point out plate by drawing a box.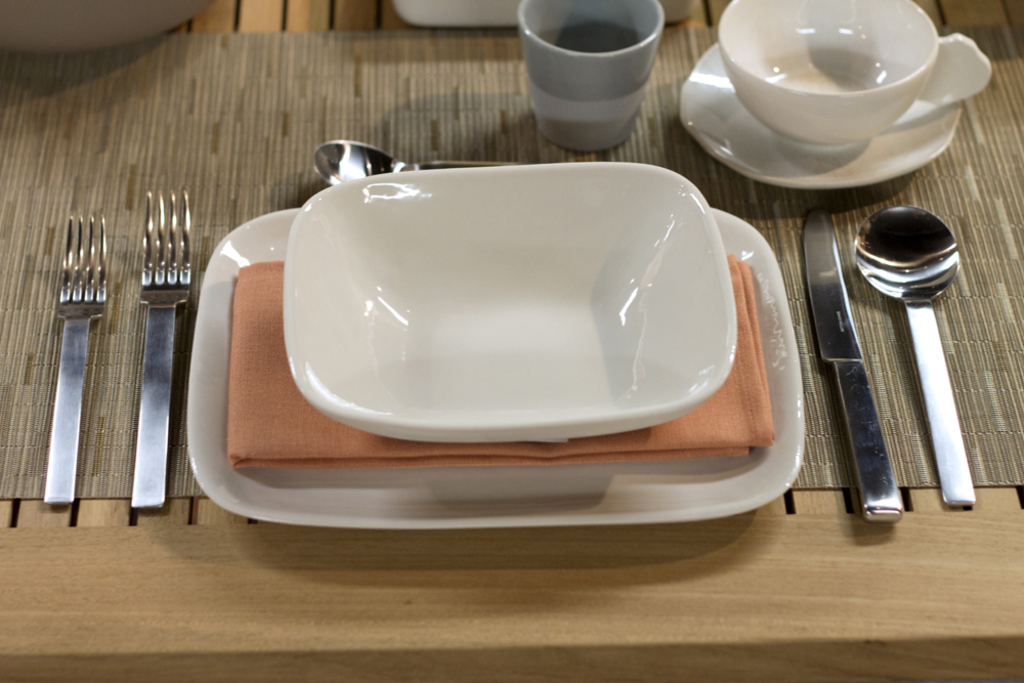
<bbox>183, 207, 804, 528</bbox>.
